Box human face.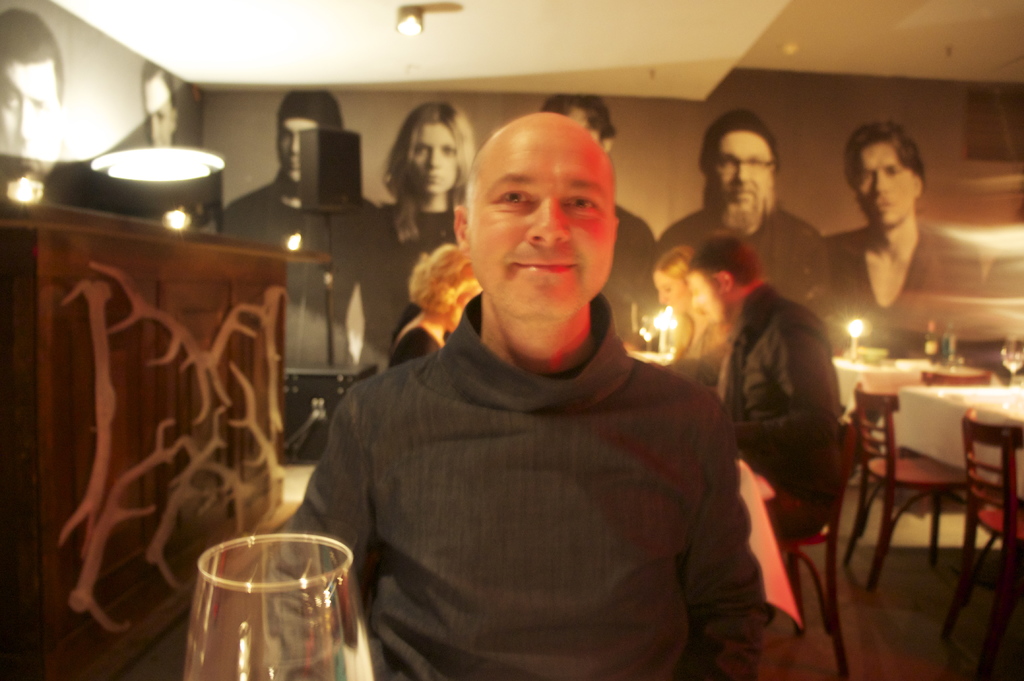
region(659, 267, 686, 314).
